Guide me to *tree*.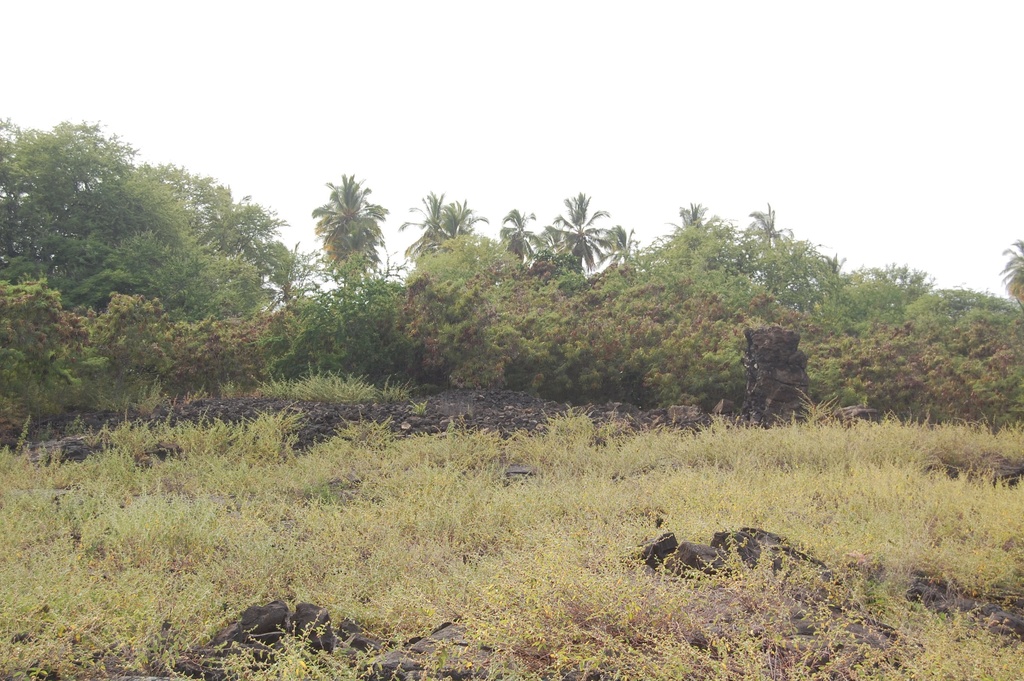
Guidance: 741/202/794/256.
